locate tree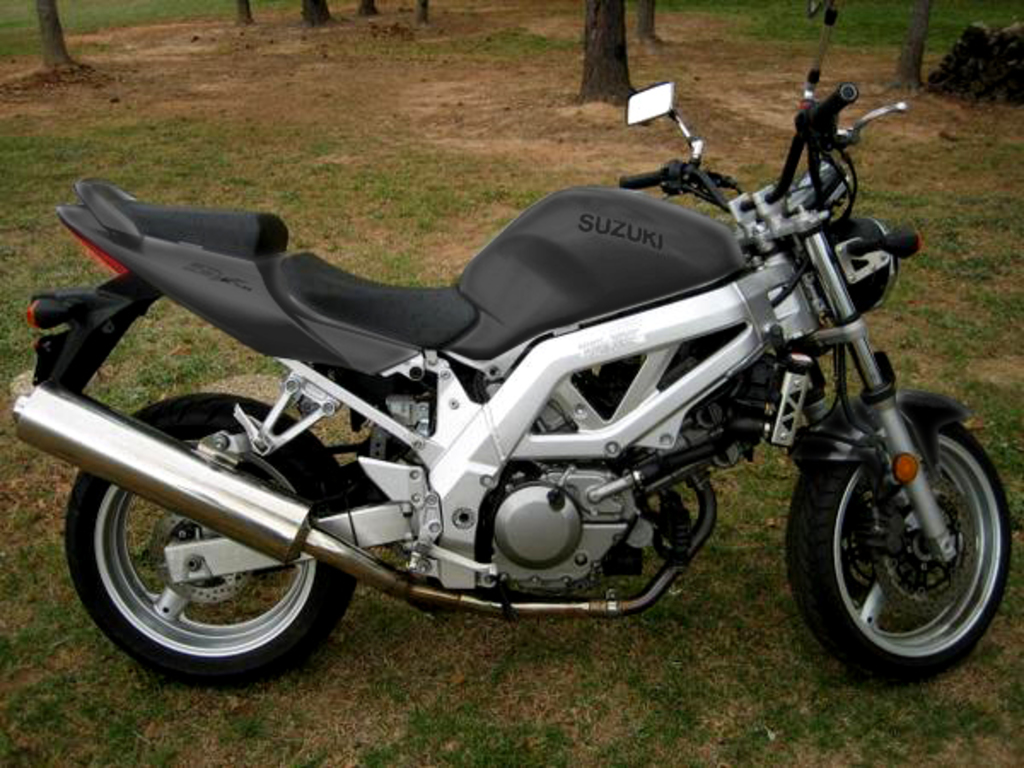
<region>302, 0, 338, 32</region>
